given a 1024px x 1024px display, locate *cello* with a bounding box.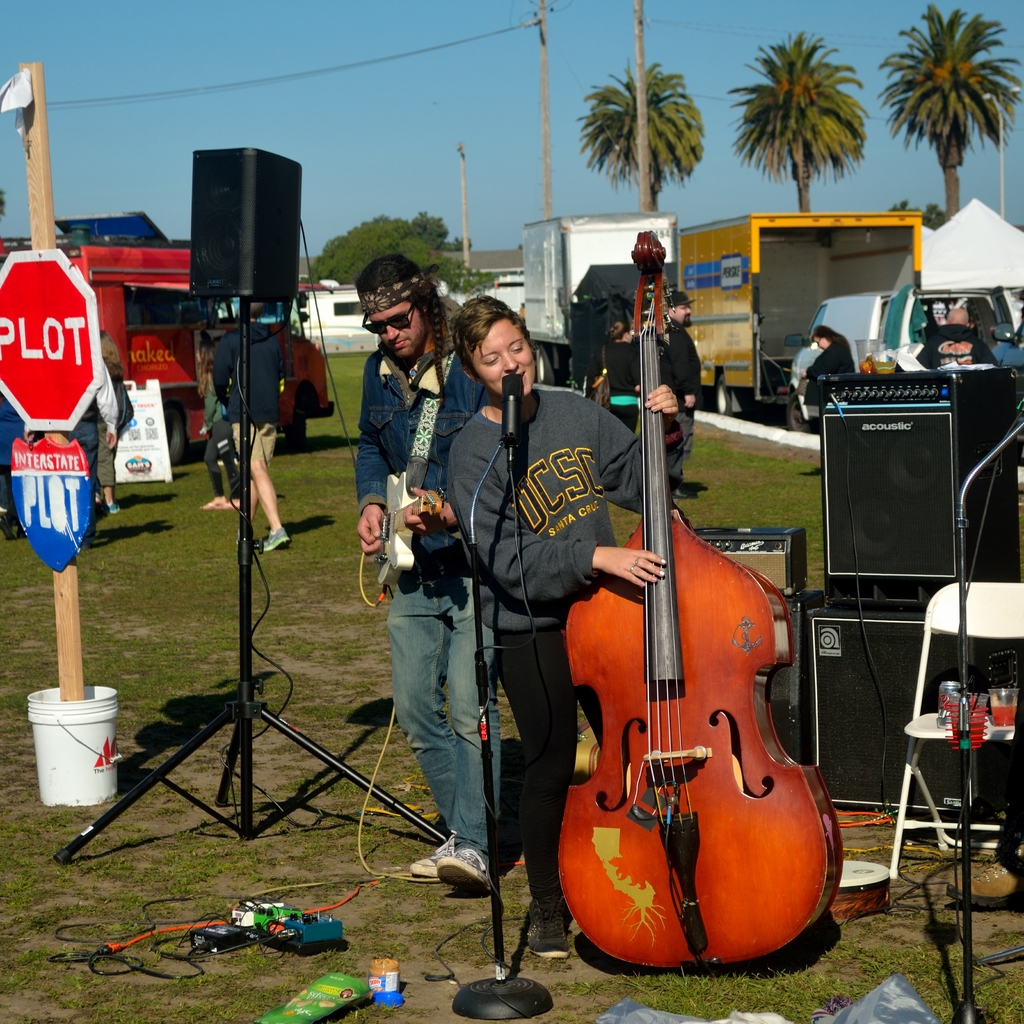
Located: locate(556, 234, 843, 970).
